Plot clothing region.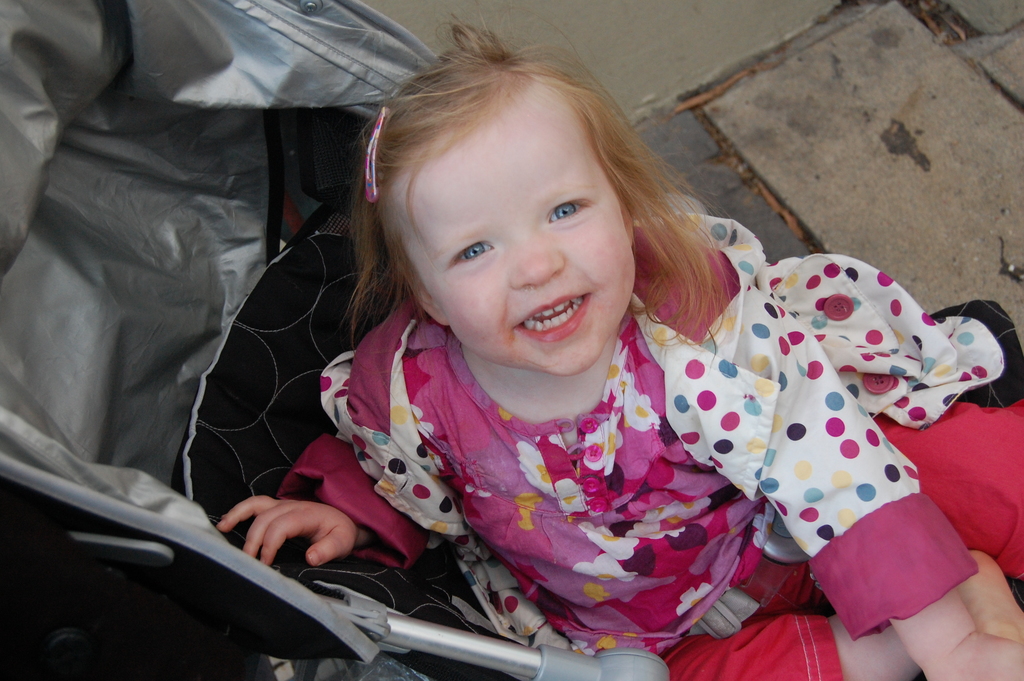
Plotted at [289,183,996,680].
